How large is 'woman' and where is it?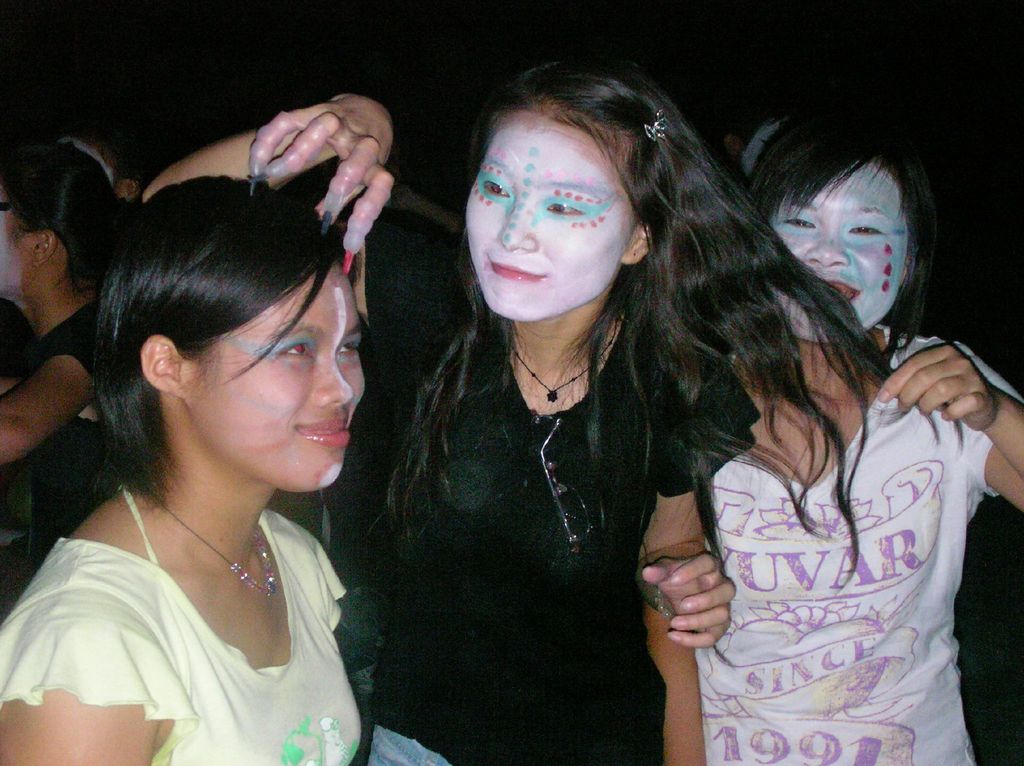
Bounding box: bbox(621, 102, 1023, 765).
